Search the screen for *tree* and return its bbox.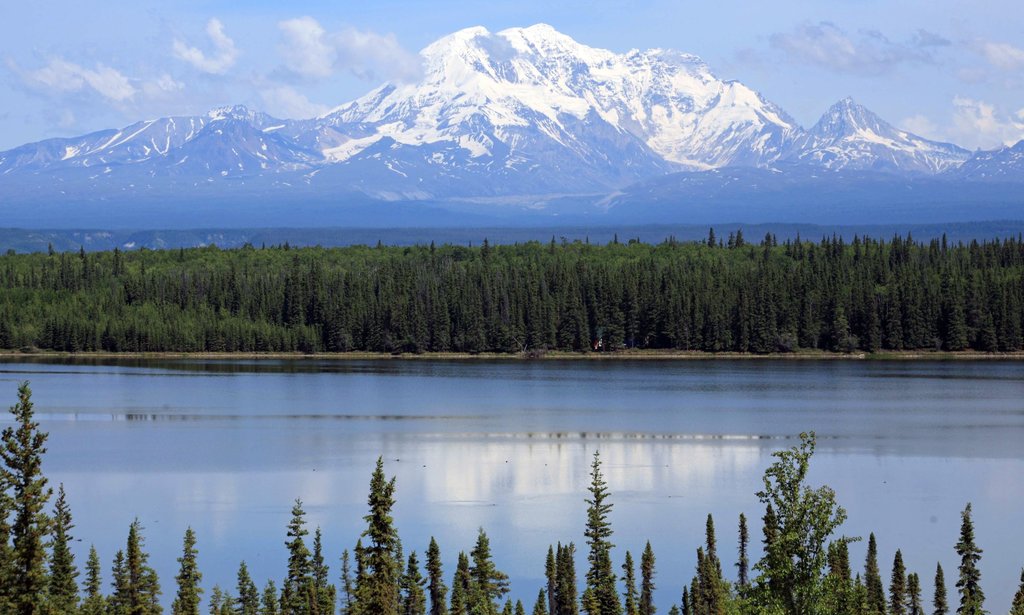
Found: <box>2,406,74,601</box>.
